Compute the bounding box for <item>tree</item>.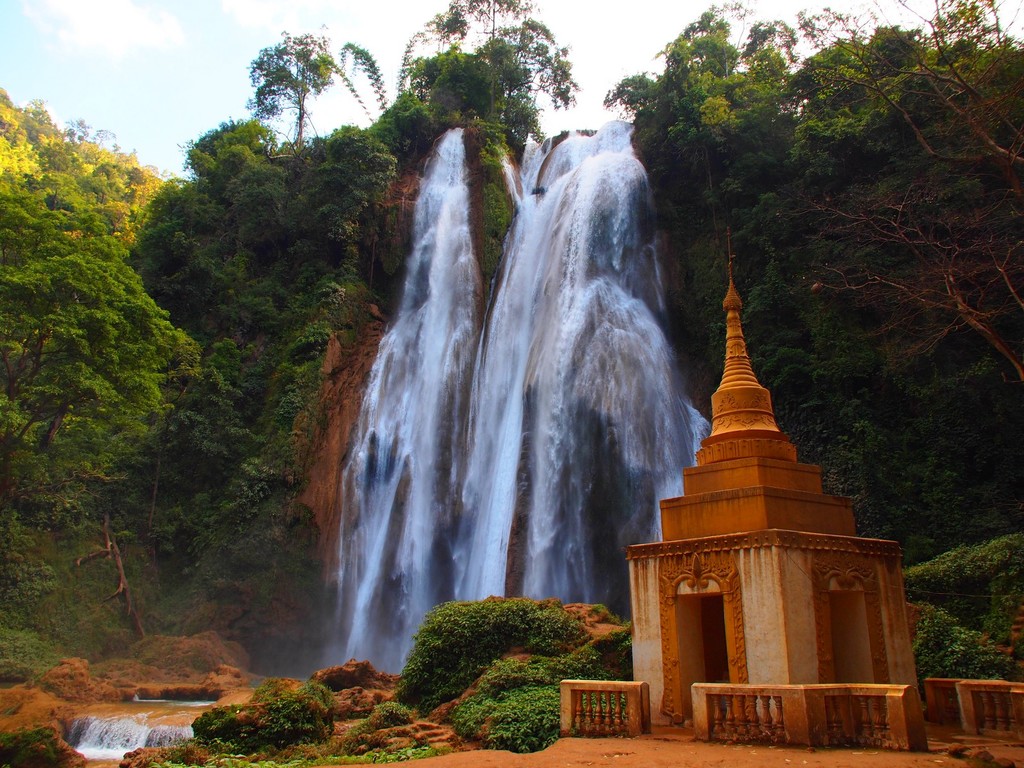
245 26 344 153.
